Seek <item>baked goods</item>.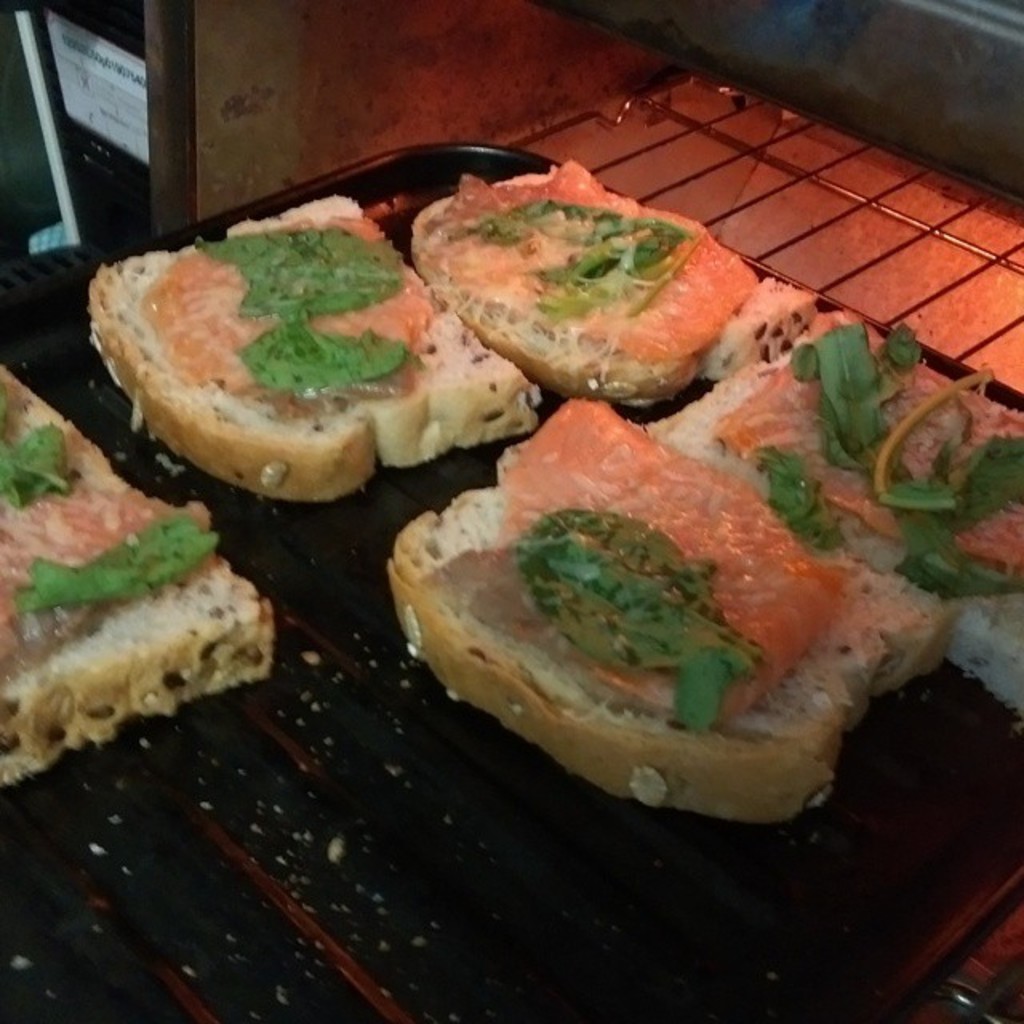
x1=104, y1=222, x2=531, y2=493.
